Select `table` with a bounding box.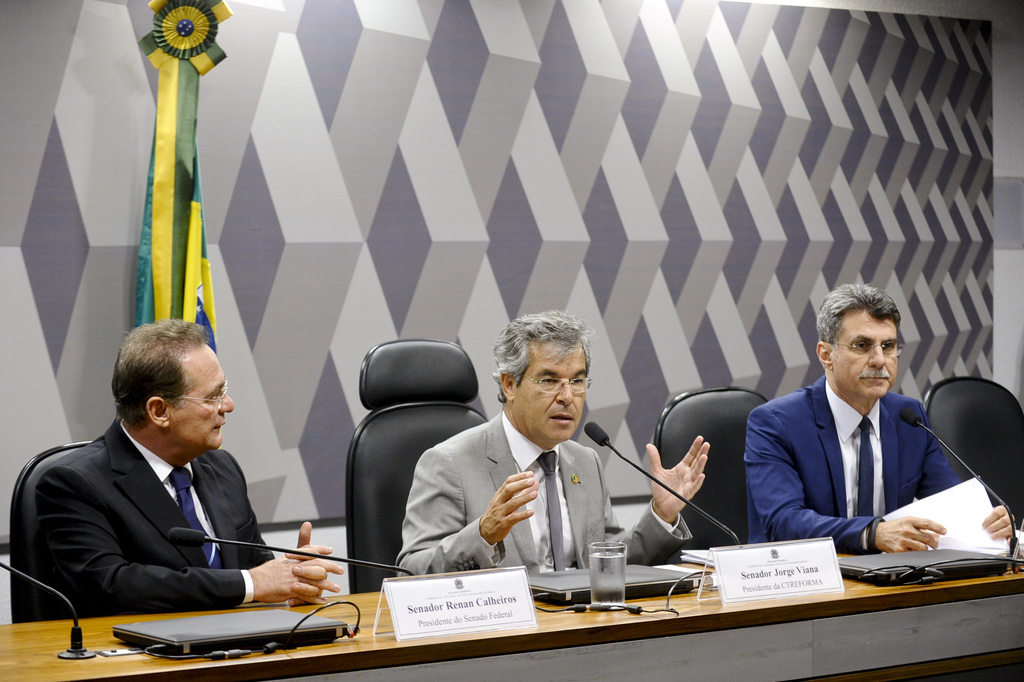
left=0, top=534, right=1005, bottom=681.
